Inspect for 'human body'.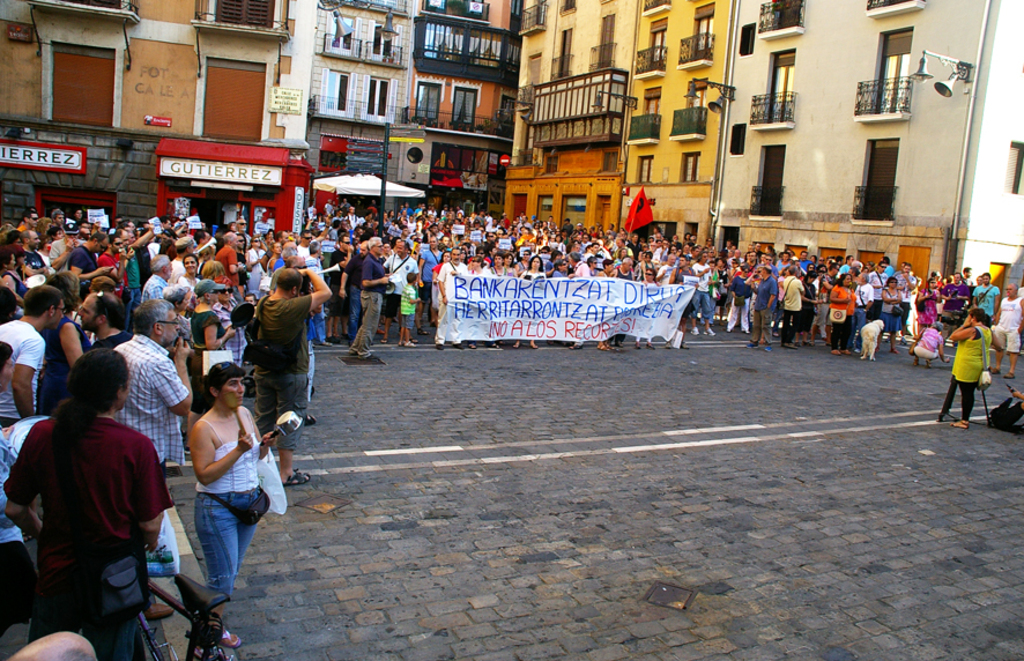
Inspection: <box>5,339,175,658</box>.
